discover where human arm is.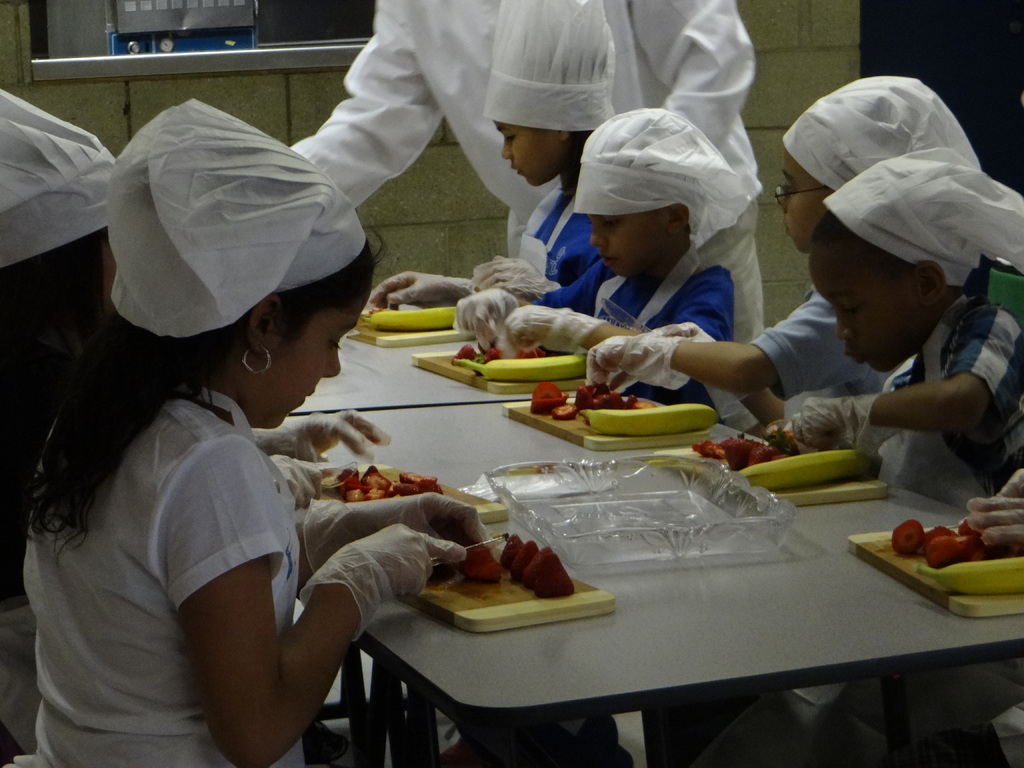
Discovered at (465,253,565,306).
